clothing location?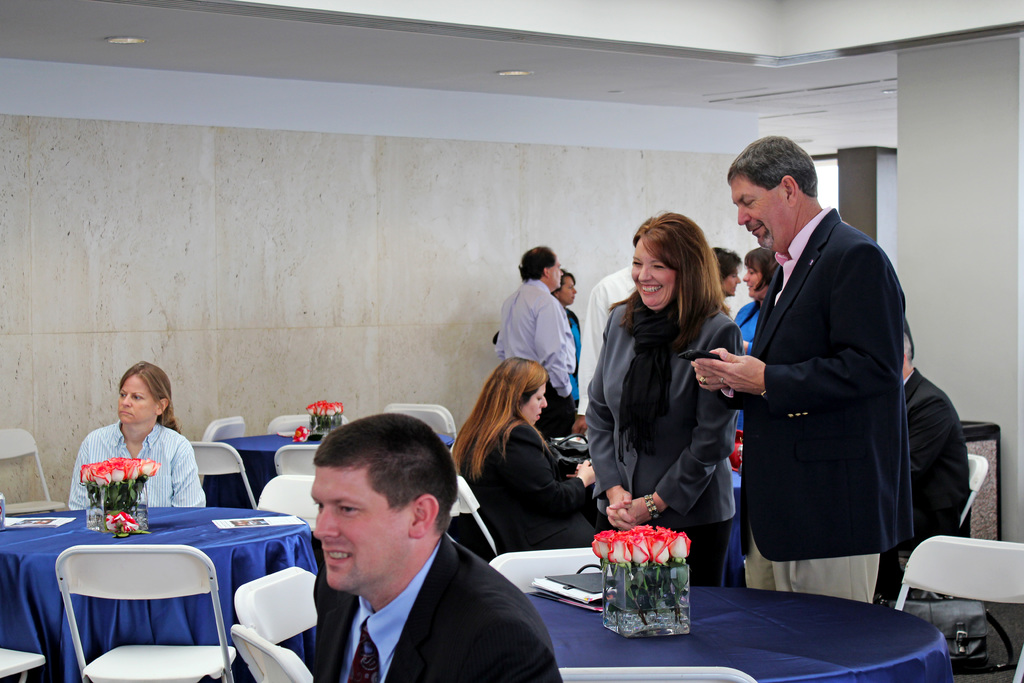
bbox=[457, 411, 589, 558]
